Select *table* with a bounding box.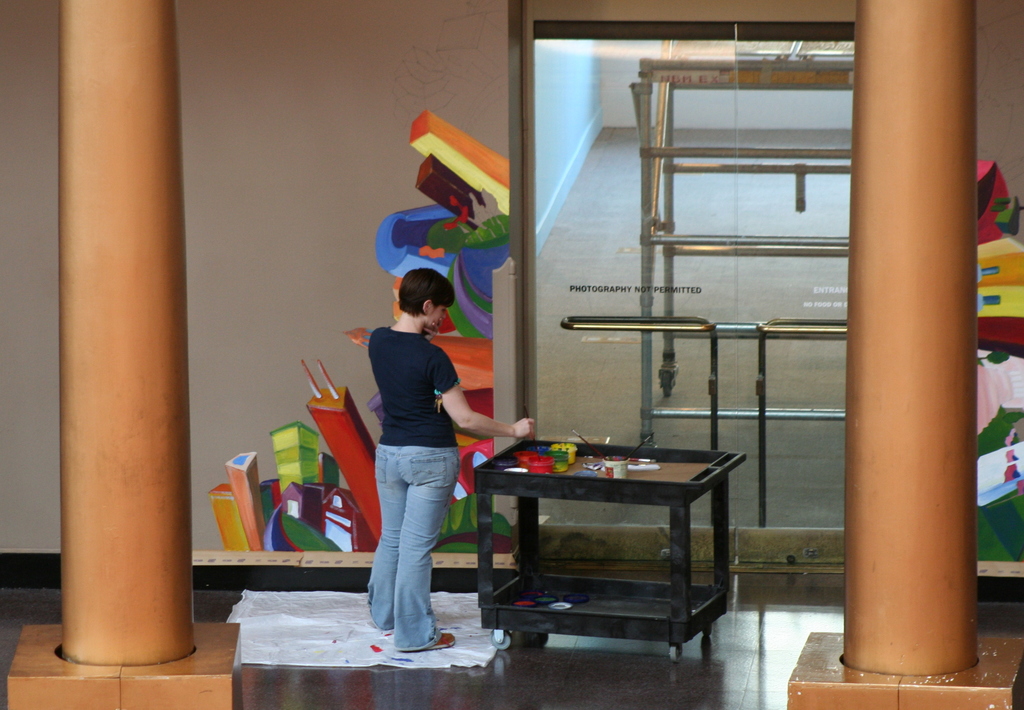
(468, 437, 749, 670).
